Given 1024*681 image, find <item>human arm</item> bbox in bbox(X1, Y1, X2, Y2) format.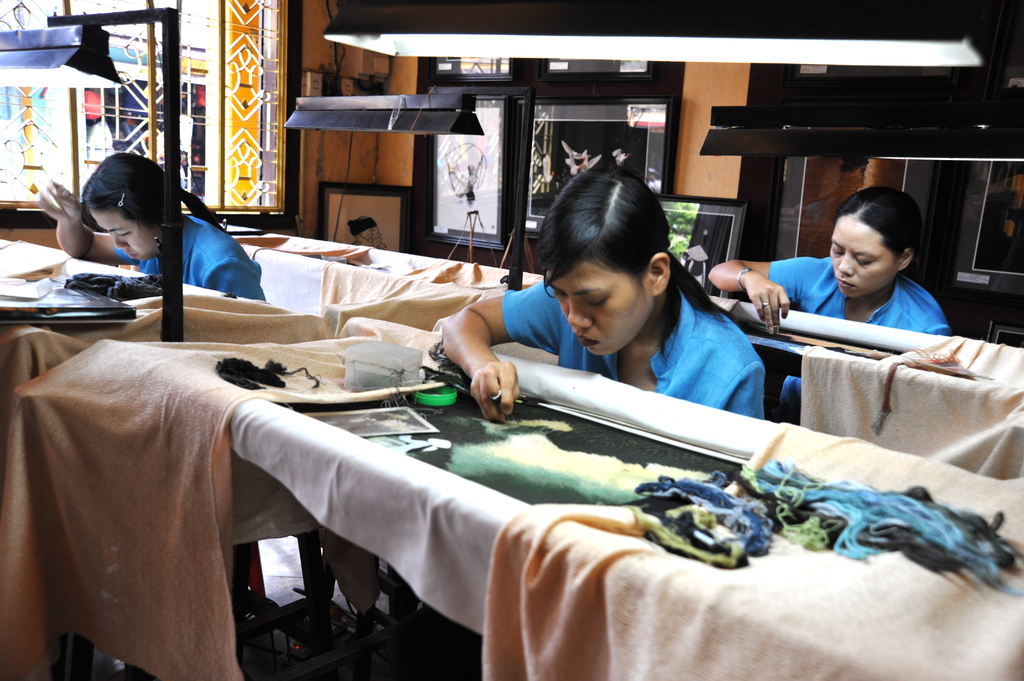
bbox(706, 251, 827, 336).
